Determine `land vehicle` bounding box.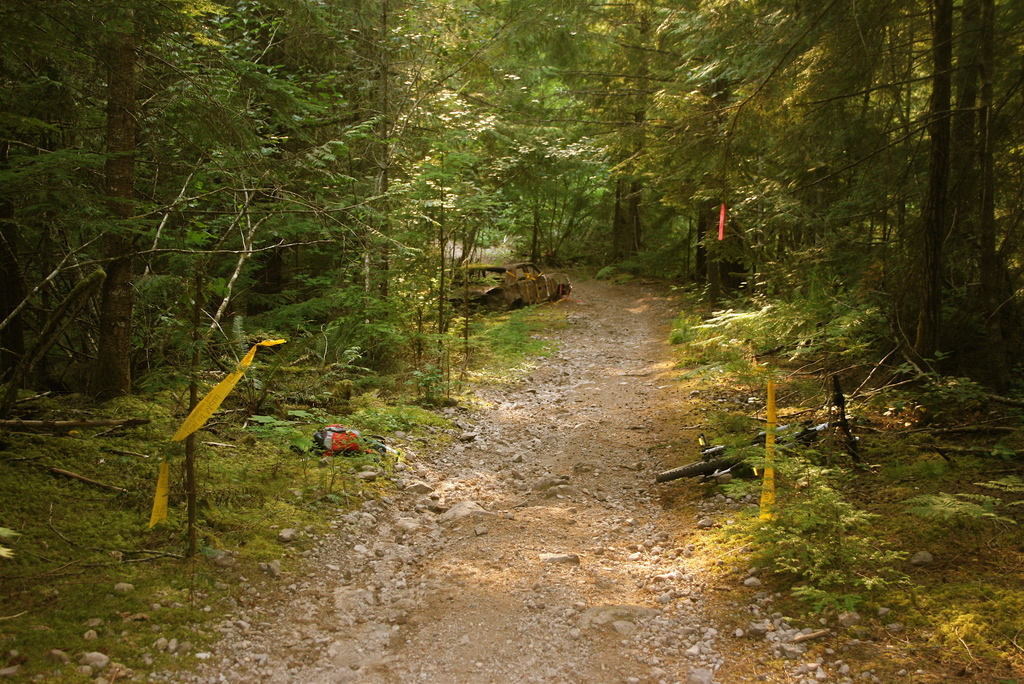
Determined: [left=444, top=262, right=568, bottom=312].
